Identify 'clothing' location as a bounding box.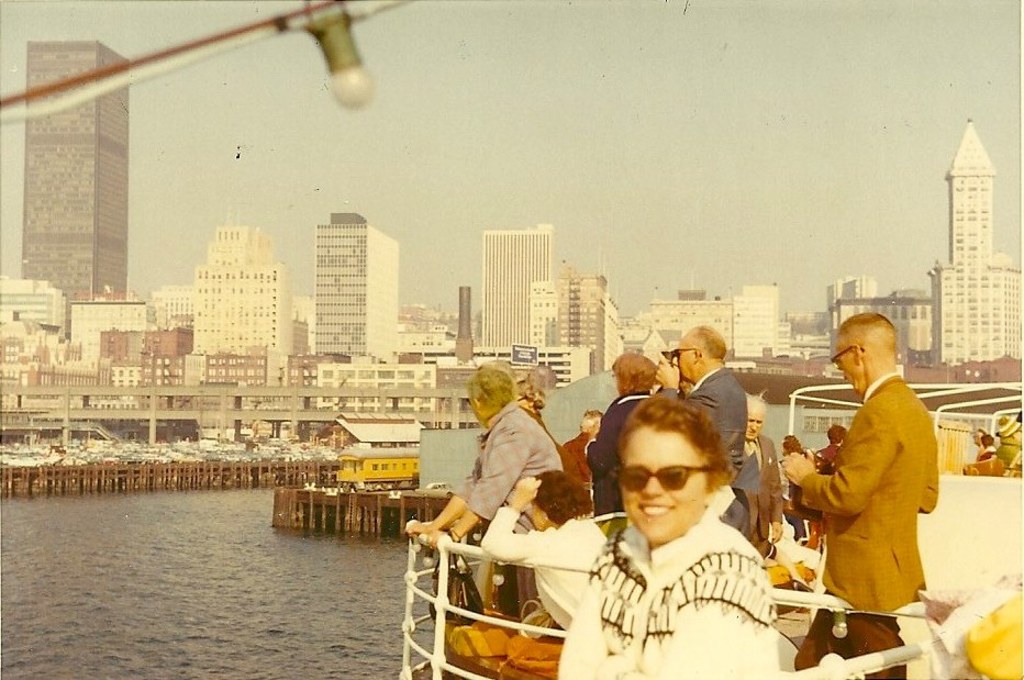
locate(771, 446, 805, 526).
